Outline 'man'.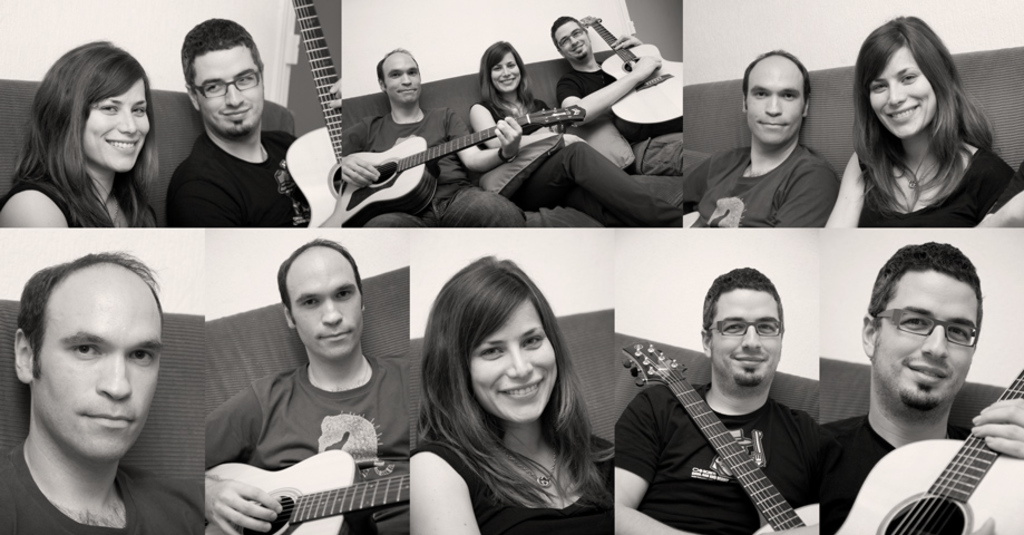
Outline: {"x1": 342, "y1": 47, "x2": 528, "y2": 230}.
